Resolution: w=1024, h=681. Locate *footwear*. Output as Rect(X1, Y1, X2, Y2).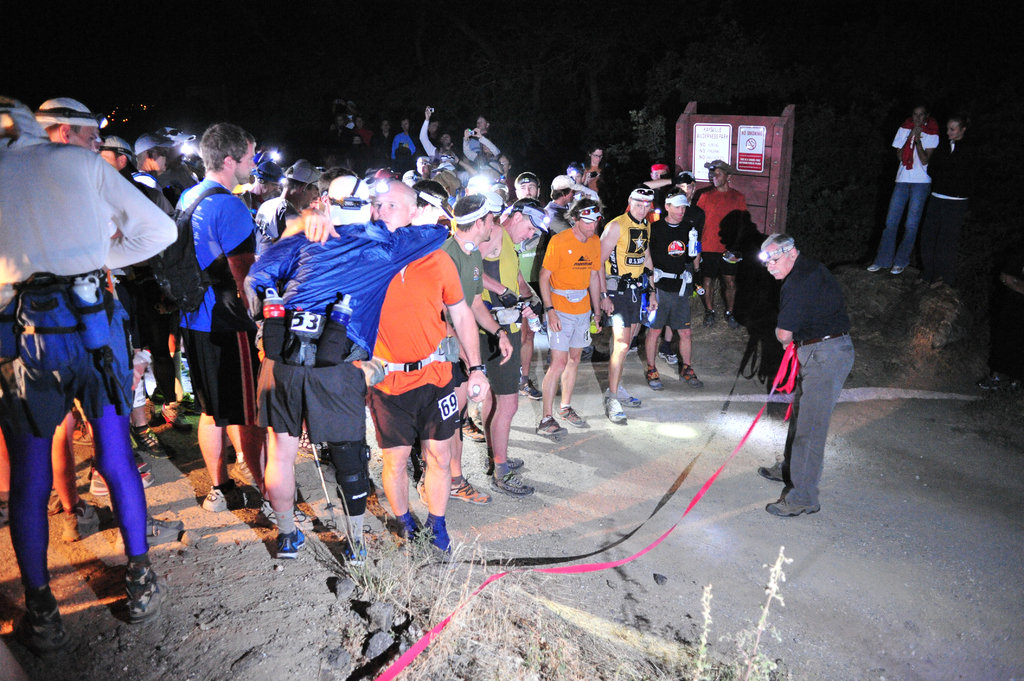
Rect(453, 472, 493, 507).
